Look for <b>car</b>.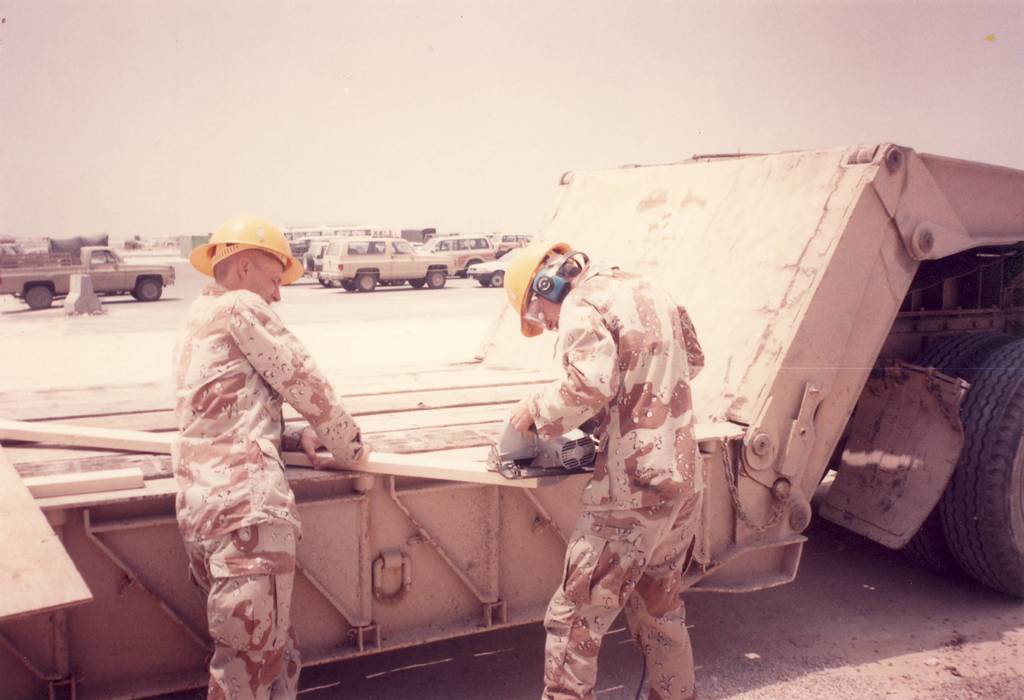
Found: locate(322, 238, 452, 288).
